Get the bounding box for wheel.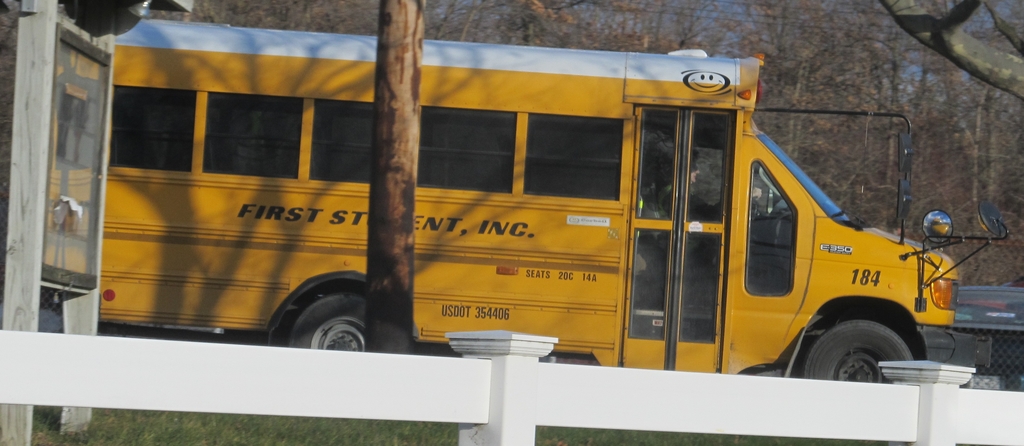
804,320,909,380.
